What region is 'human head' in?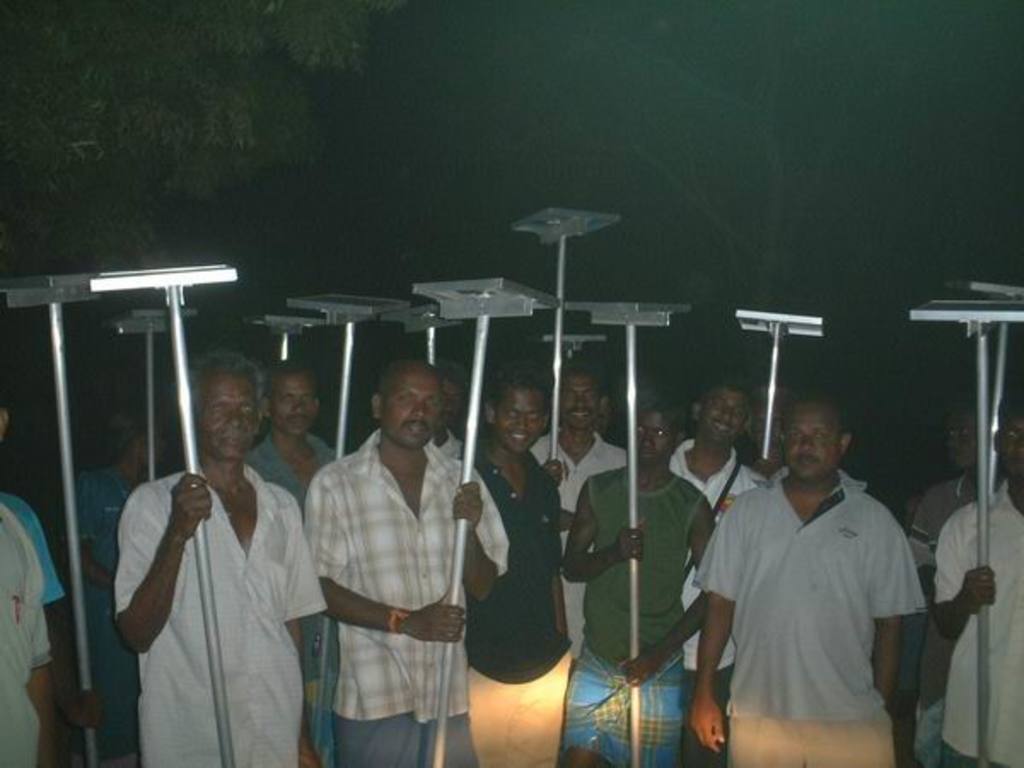
bbox(782, 394, 858, 481).
